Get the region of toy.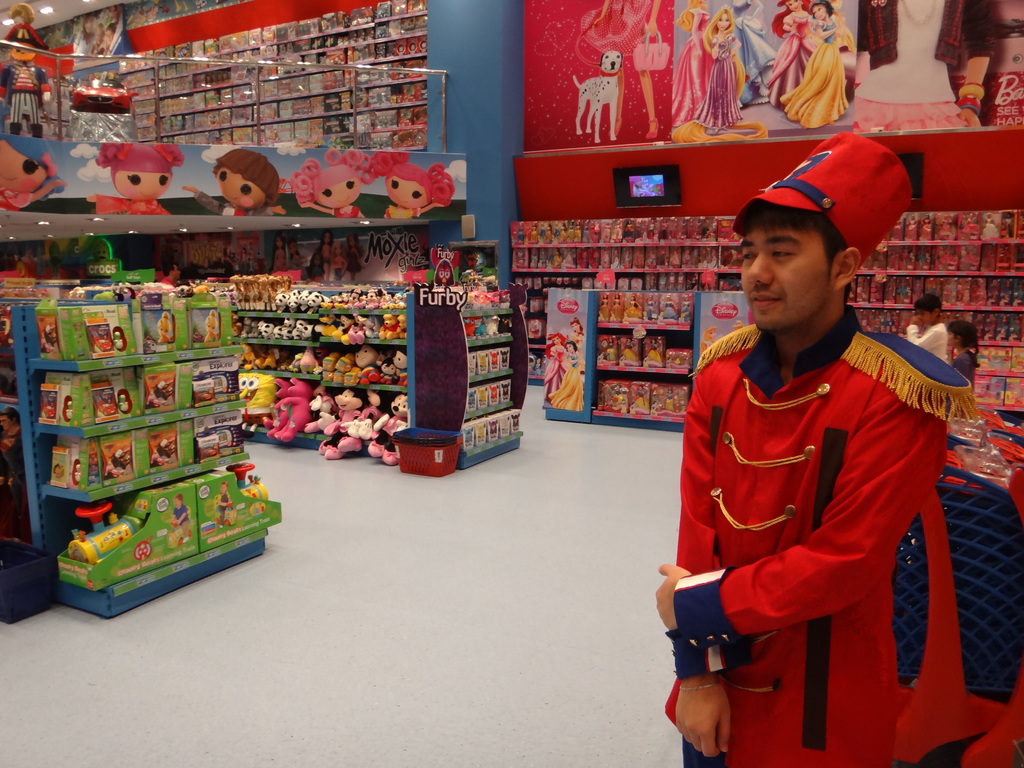
Rect(0, 135, 68, 209).
